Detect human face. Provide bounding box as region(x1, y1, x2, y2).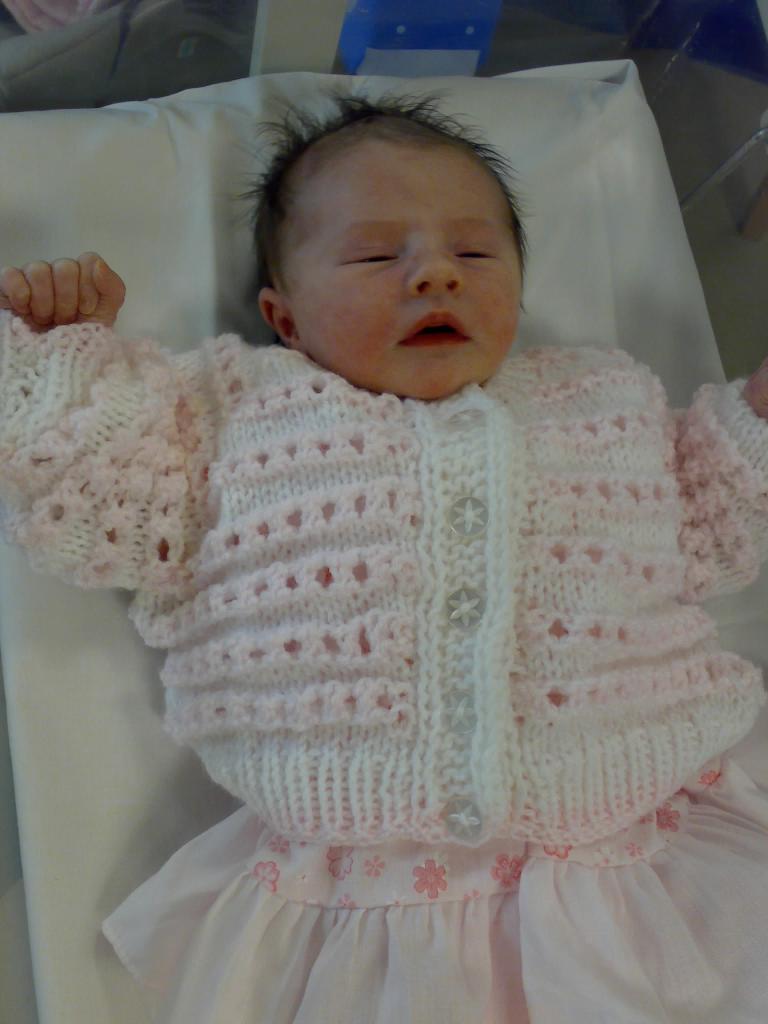
region(282, 145, 527, 405).
